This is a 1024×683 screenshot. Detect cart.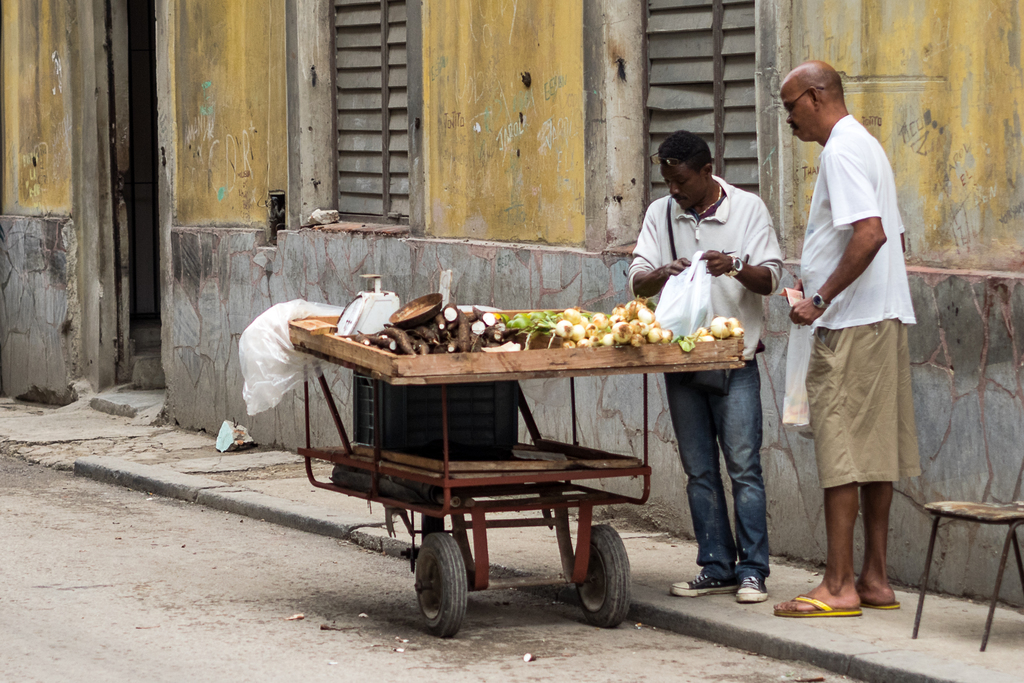
bbox=[289, 307, 748, 638].
